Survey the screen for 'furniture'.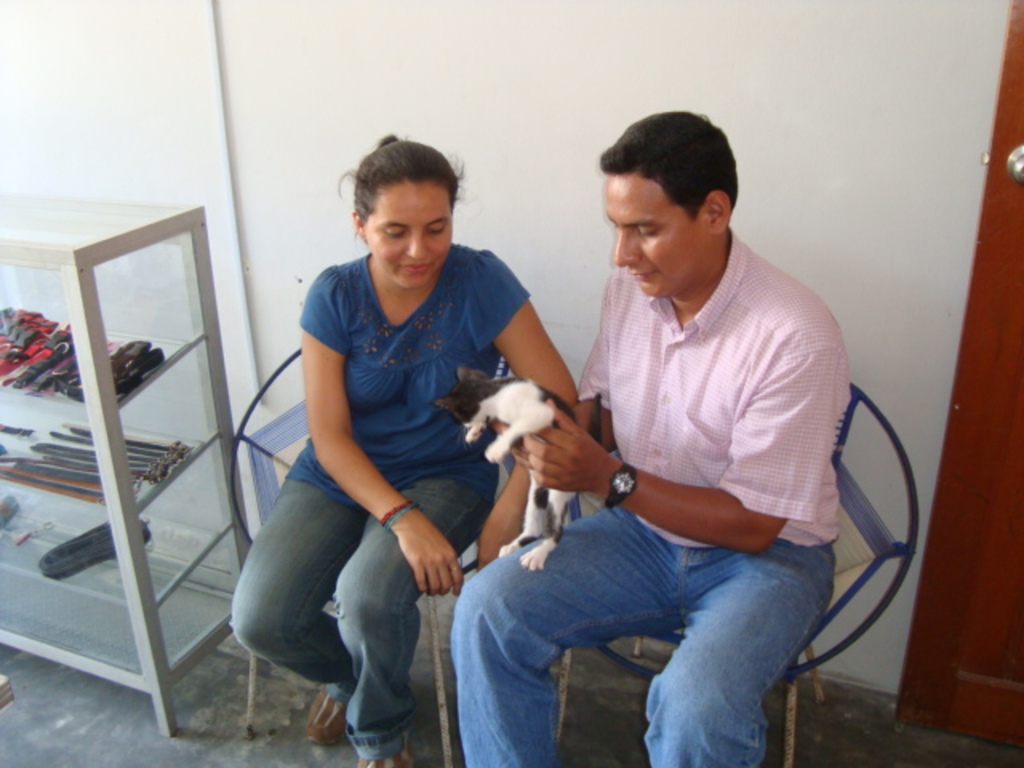
Survey found: bbox(229, 349, 517, 766).
